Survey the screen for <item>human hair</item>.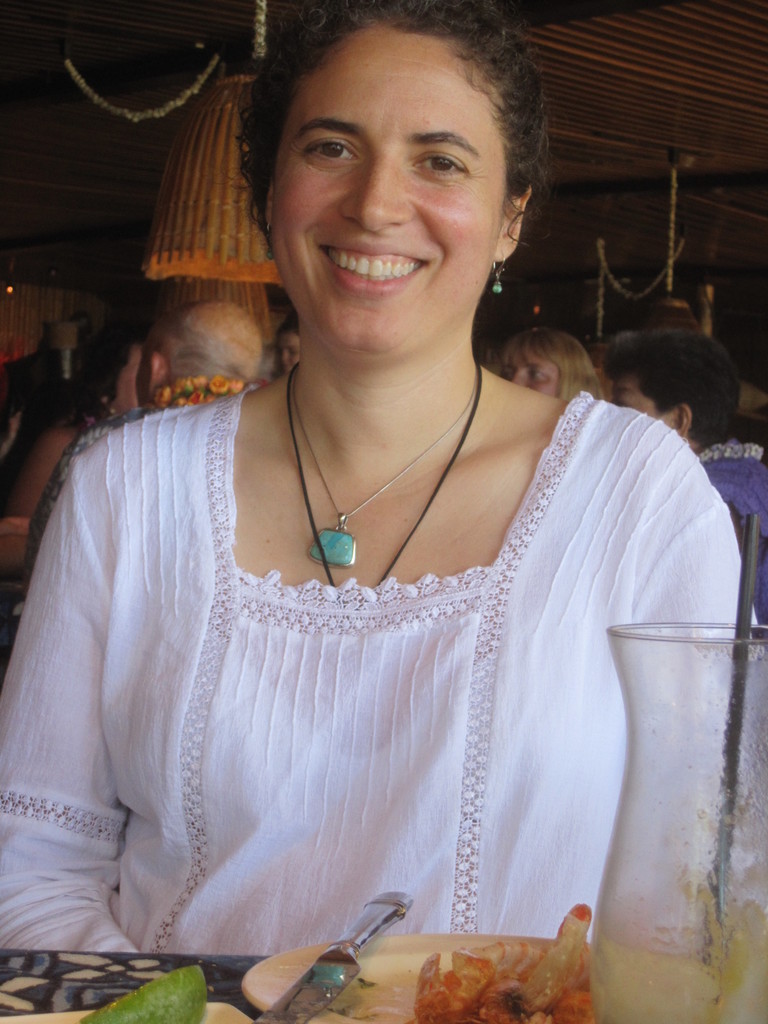
Survey found: detection(272, 318, 300, 349).
